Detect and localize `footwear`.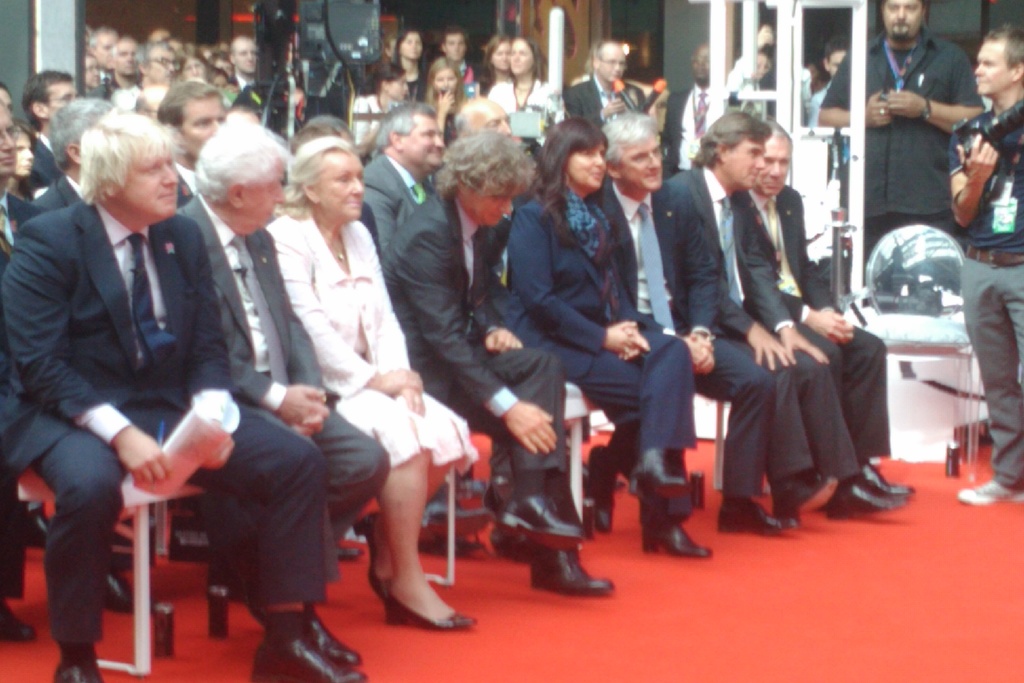
Localized at Rect(367, 568, 467, 638).
